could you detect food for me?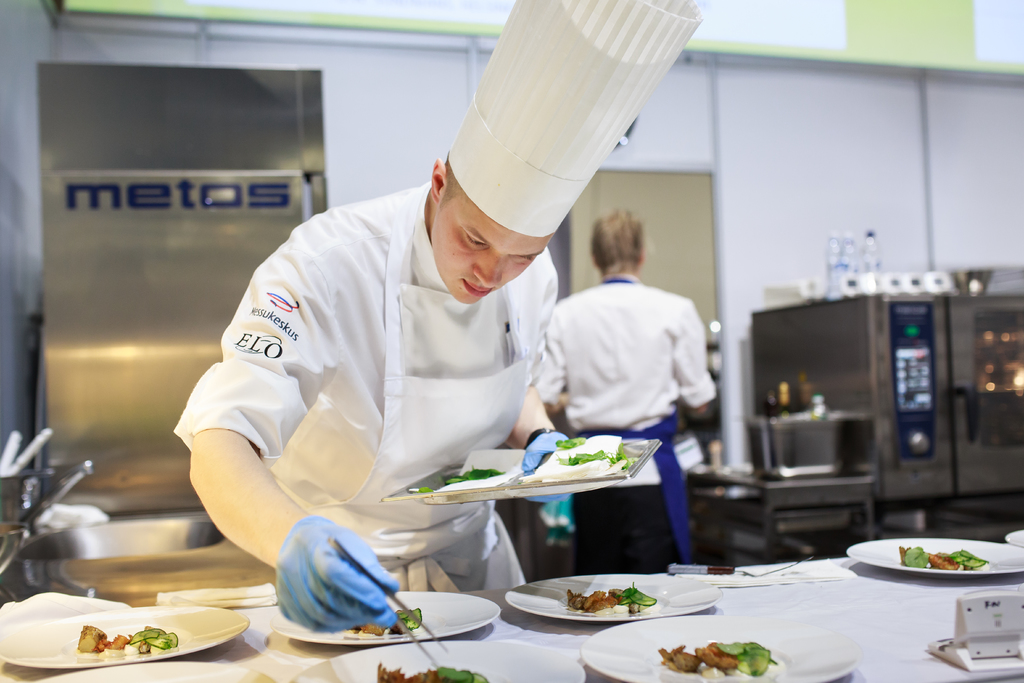
Detection result: 893/543/995/573.
